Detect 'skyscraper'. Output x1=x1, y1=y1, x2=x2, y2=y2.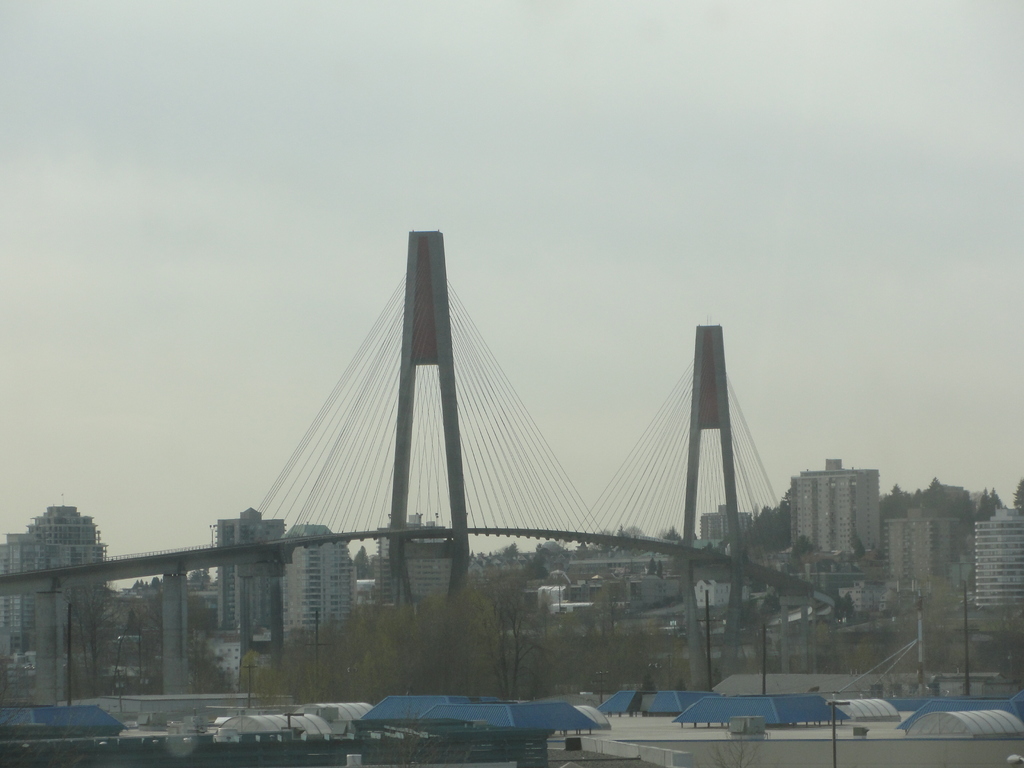
x1=790, y1=452, x2=881, y2=568.
